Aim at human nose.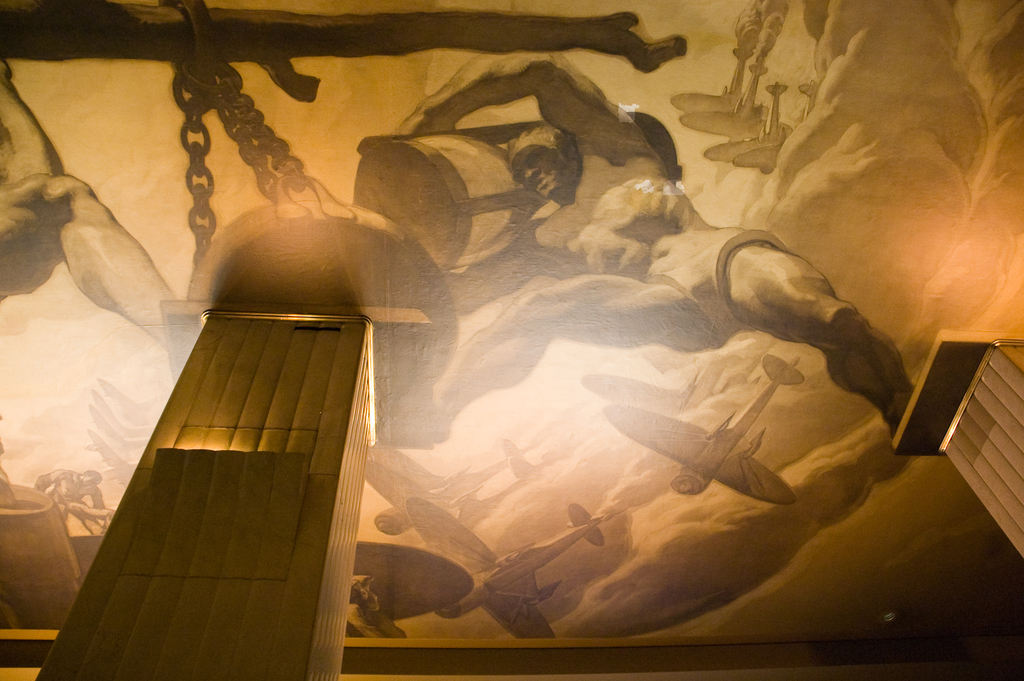
Aimed at [519,163,541,182].
